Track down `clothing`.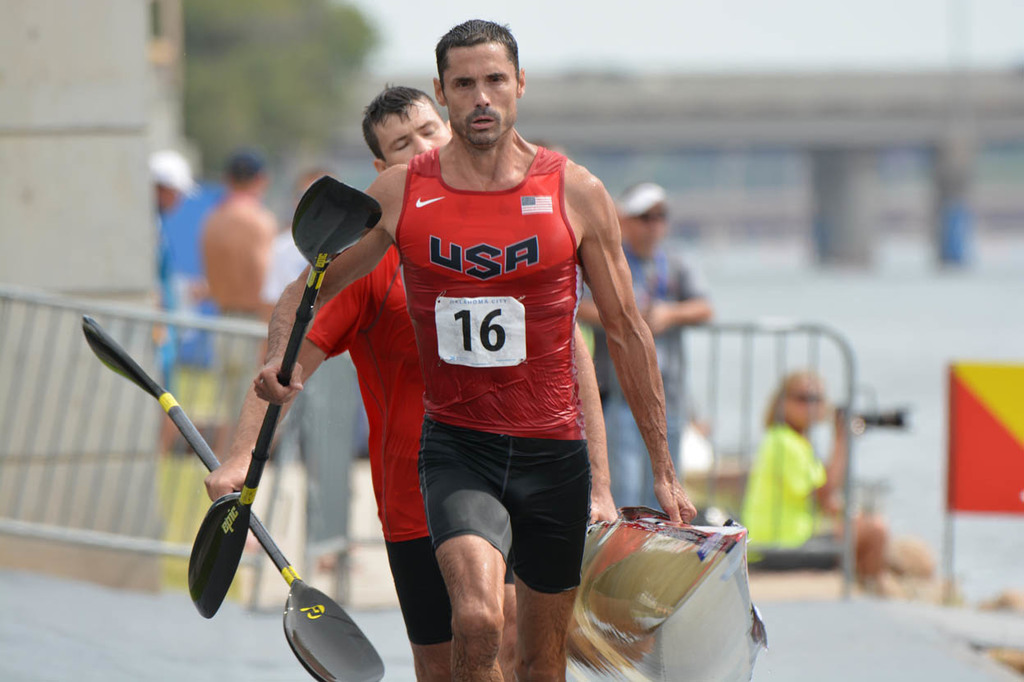
Tracked to [396,137,598,599].
